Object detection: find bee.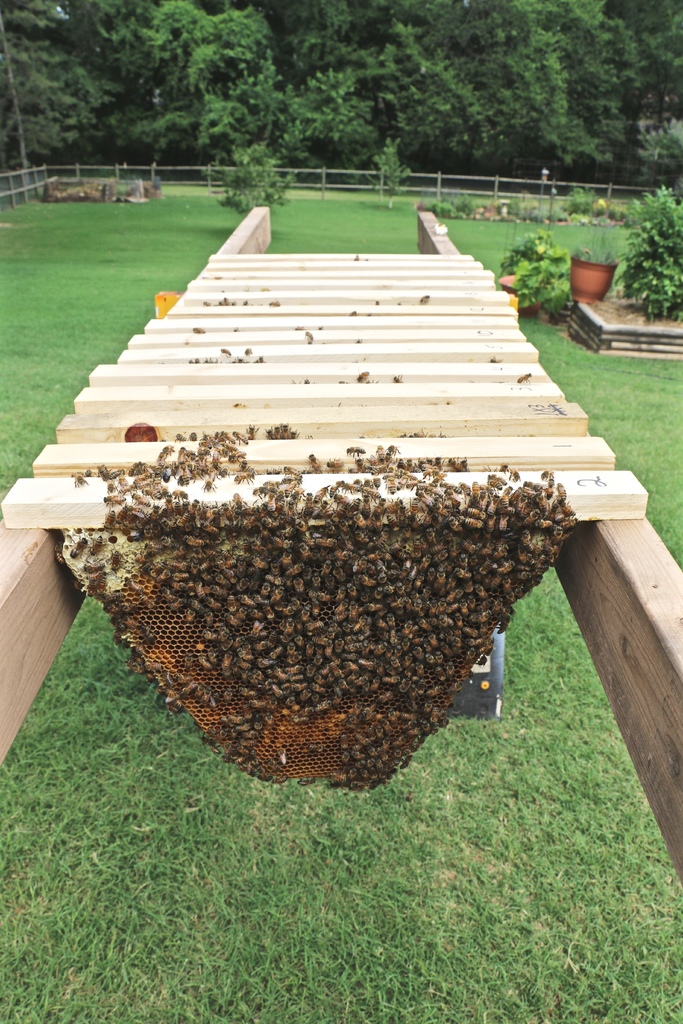
<region>514, 371, 530, 381</region>.
